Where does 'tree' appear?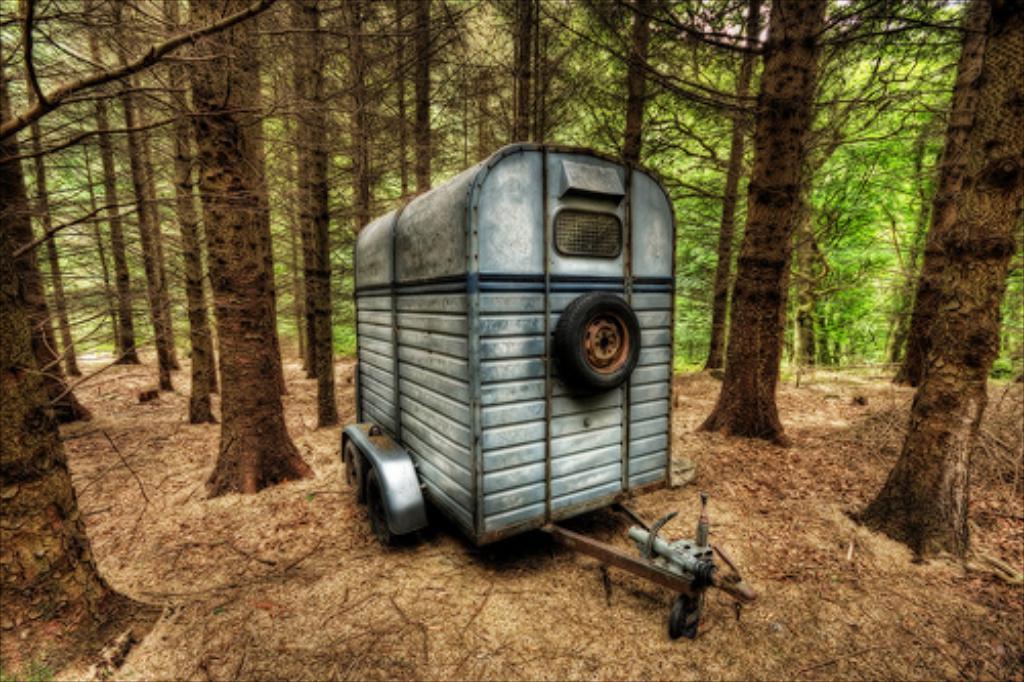
Appears at <bbox>395, 0, 449, 201</bbox>.
